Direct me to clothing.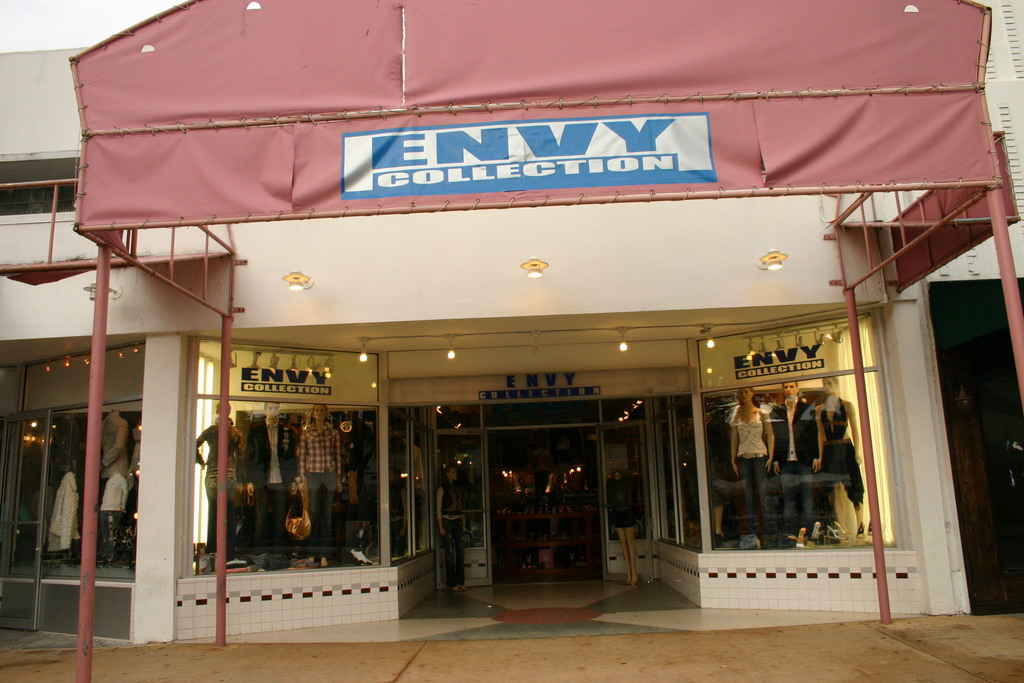
Direction: box=[731, 402, 771, 545].
